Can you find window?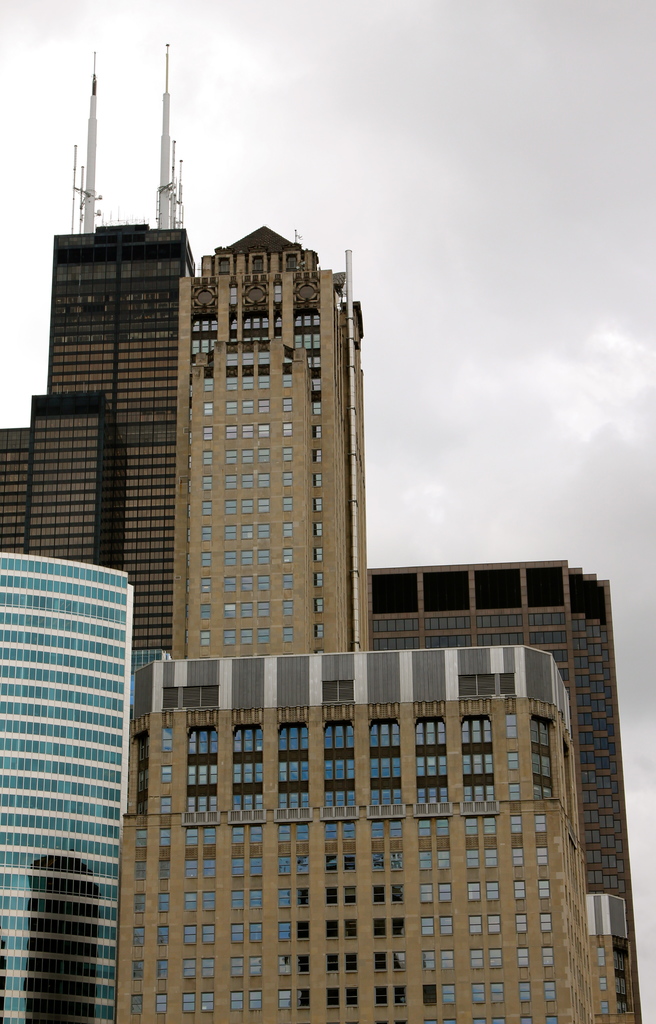
Yes, bounding box: BBox(394, 951, 406, 975).
